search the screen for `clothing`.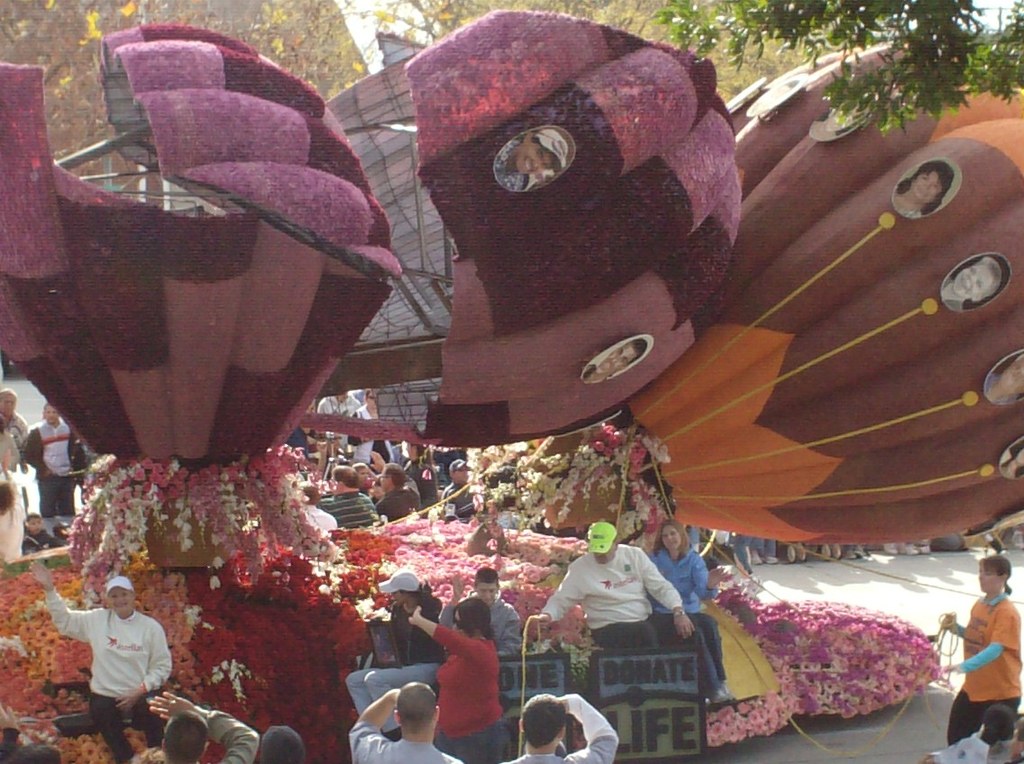
Found at <bbox>347, 595, 443, 733</bbox>.
